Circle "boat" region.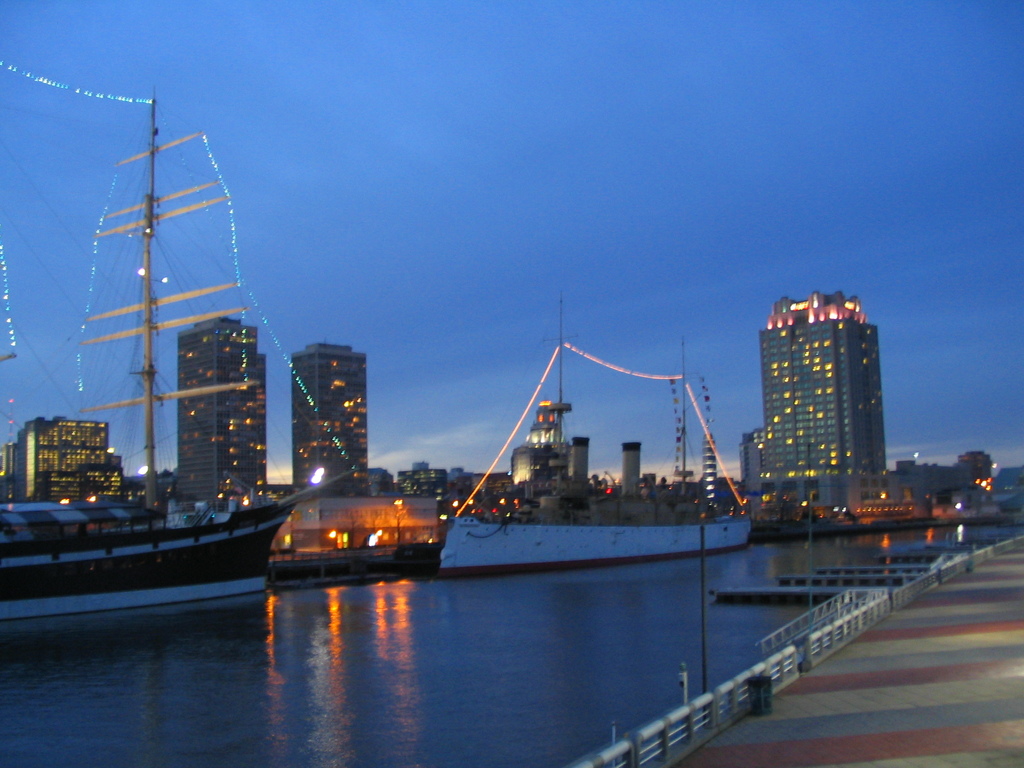
Region: [x1=433, y1=292, x2=755, y2=575].
